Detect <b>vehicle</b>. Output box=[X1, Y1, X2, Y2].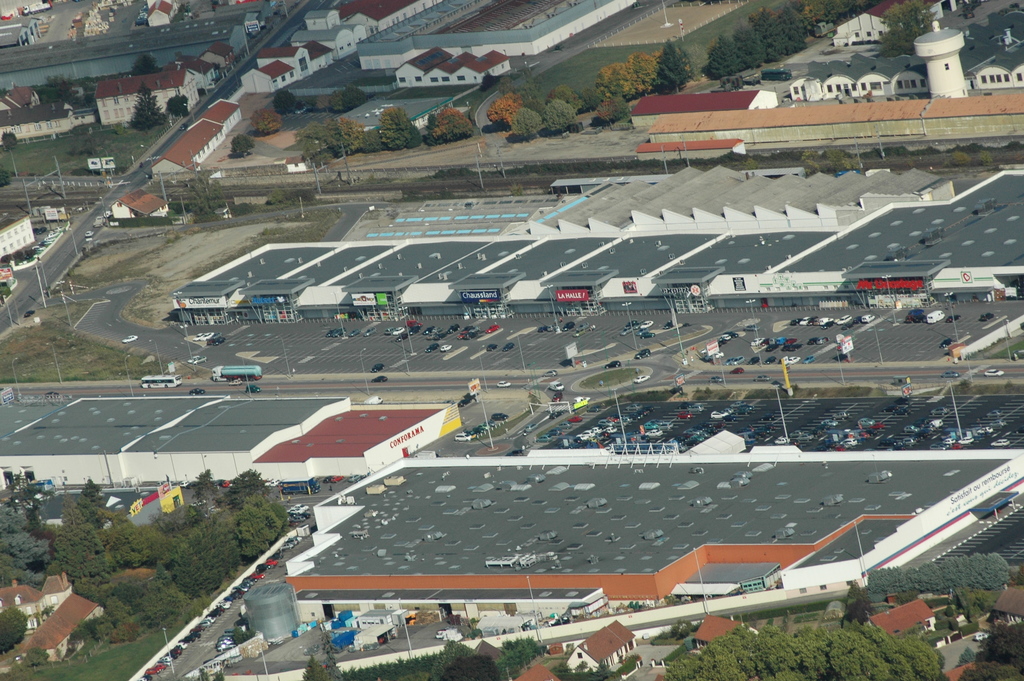
box=[498, 376, 513, 391].
